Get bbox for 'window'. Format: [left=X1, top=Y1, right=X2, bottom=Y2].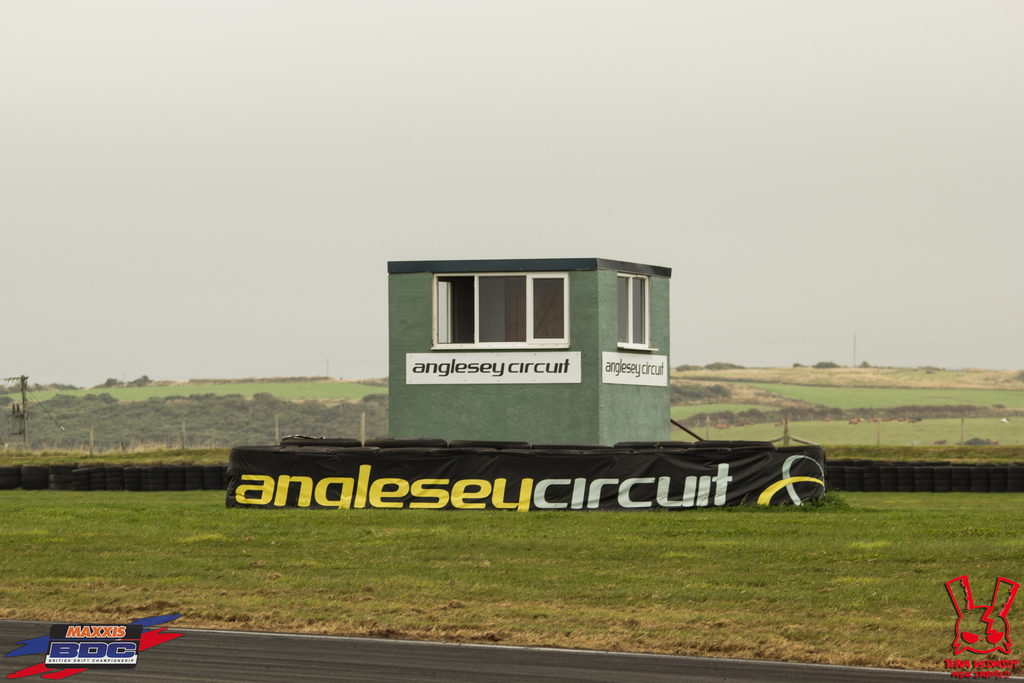
[left=614, top=274, right=652, bottom=346].
